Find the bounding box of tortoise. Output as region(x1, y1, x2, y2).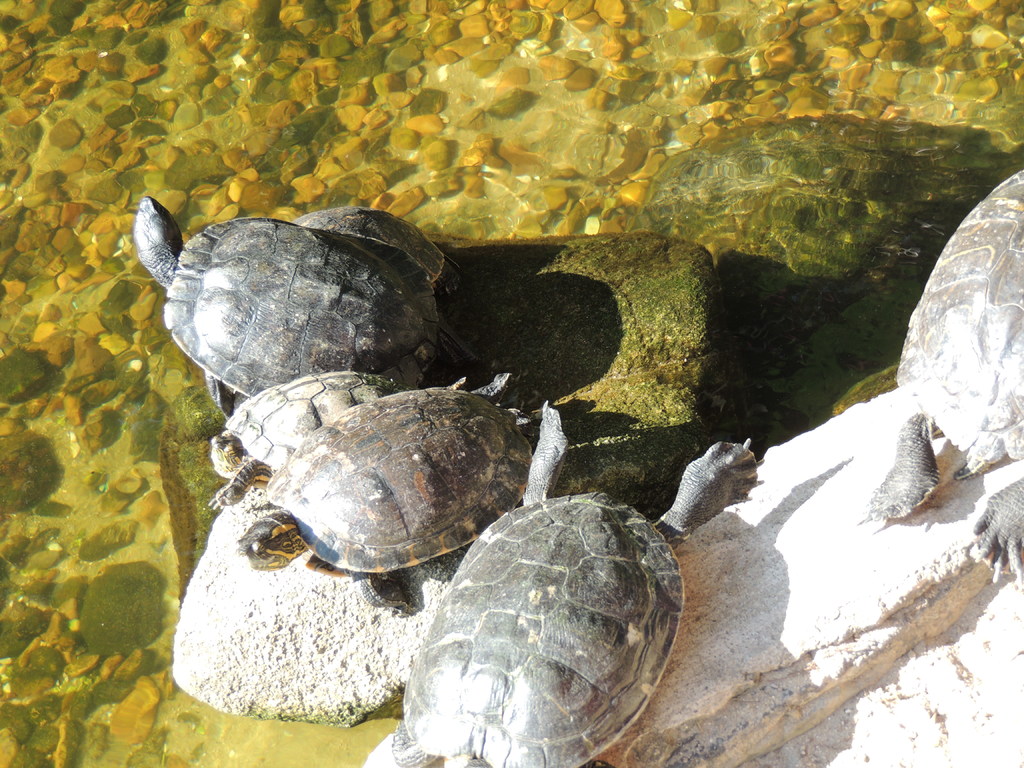
region(205, 368, 461, 511).
